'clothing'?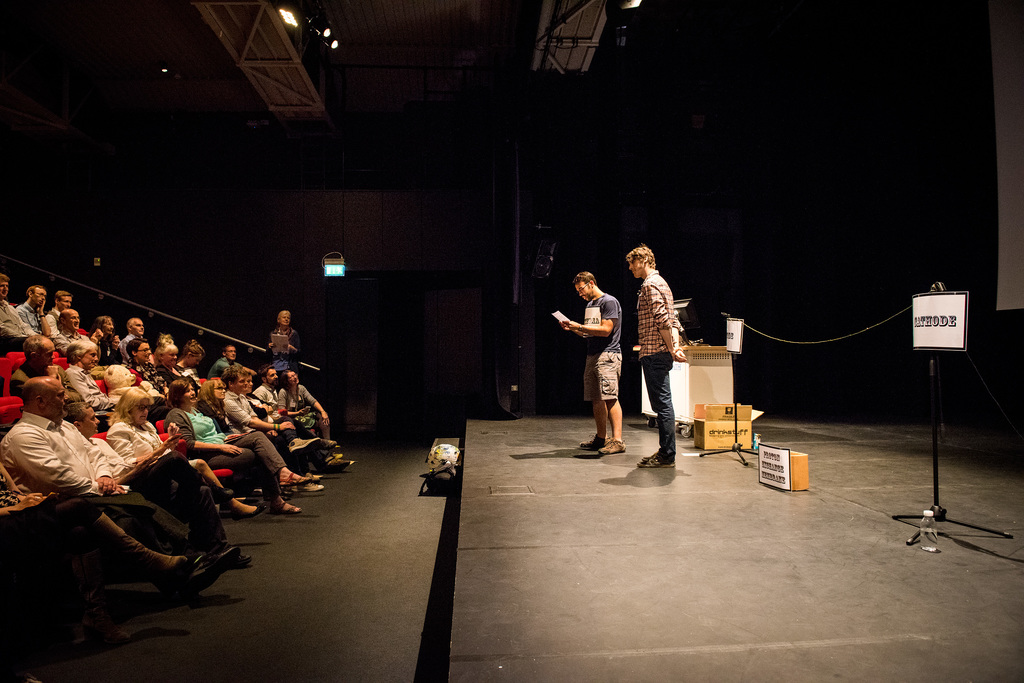
box=[40, 294, 75, 361]
